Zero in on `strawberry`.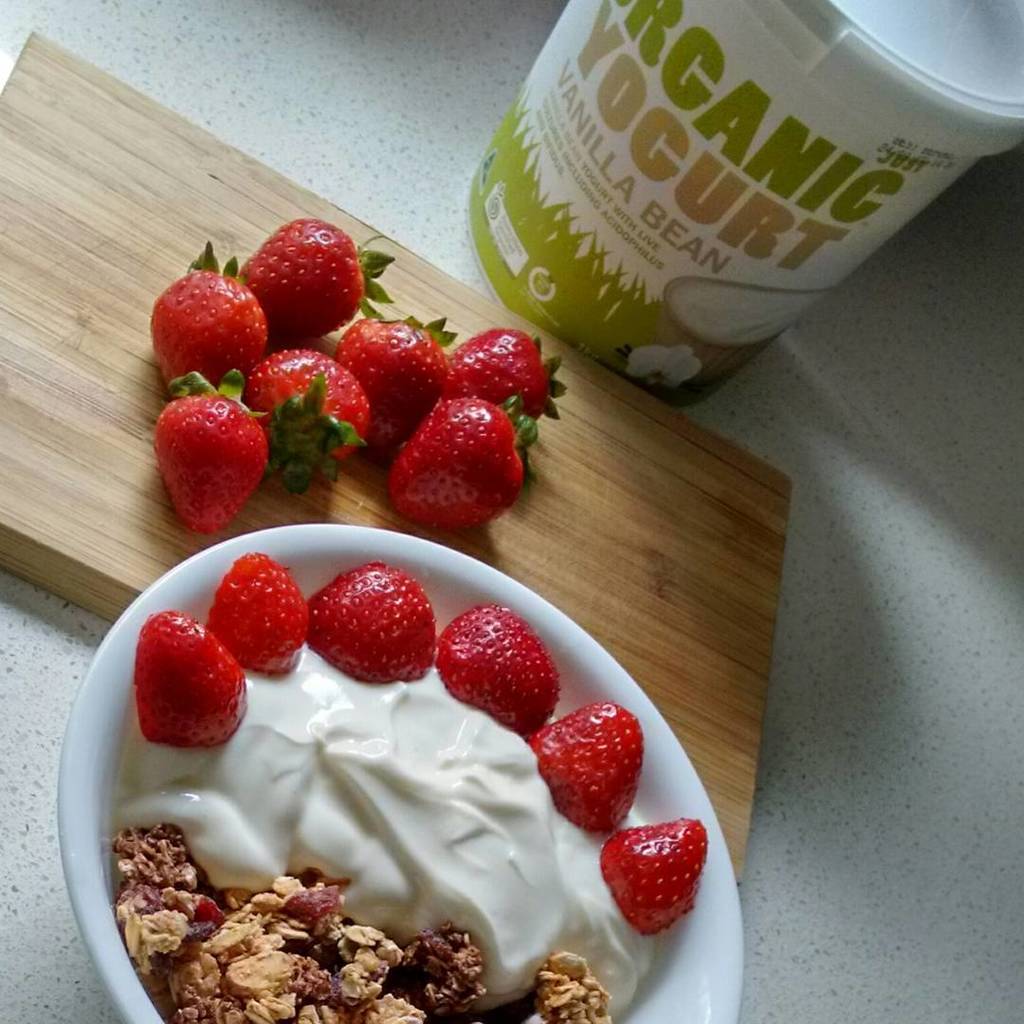
Zeroed in: left=307, top=563, right=436, bottom=687.
